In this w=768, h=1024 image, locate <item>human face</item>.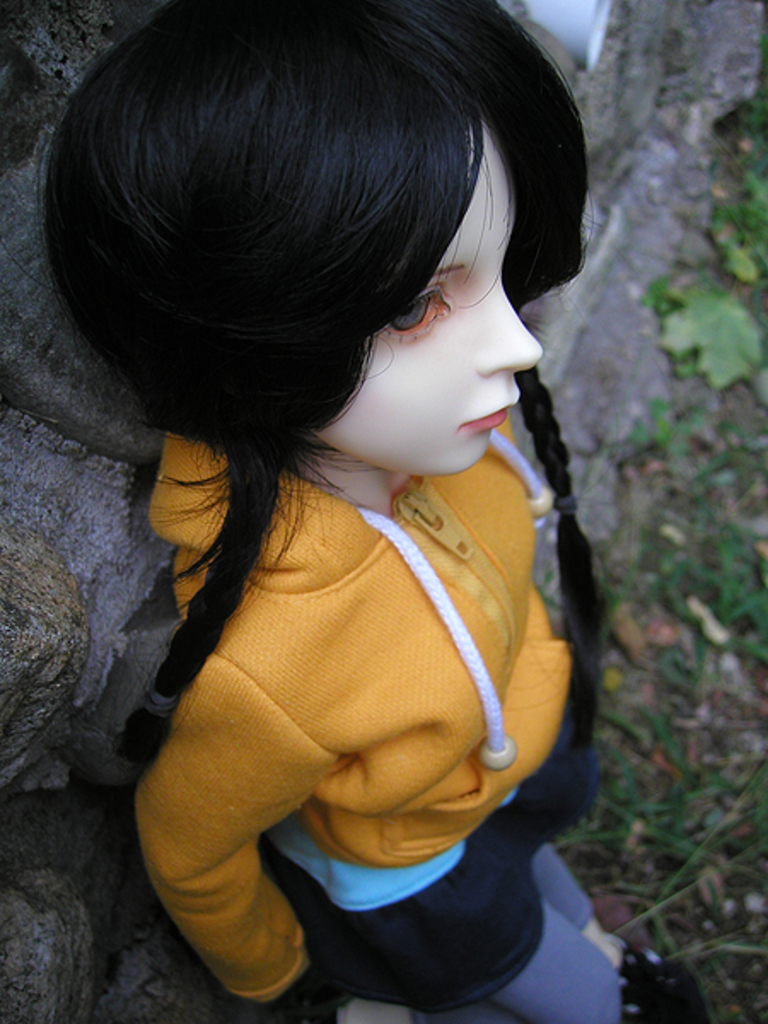
Bounding box: [x1=307, y1=116, x2=543, y2=468].
